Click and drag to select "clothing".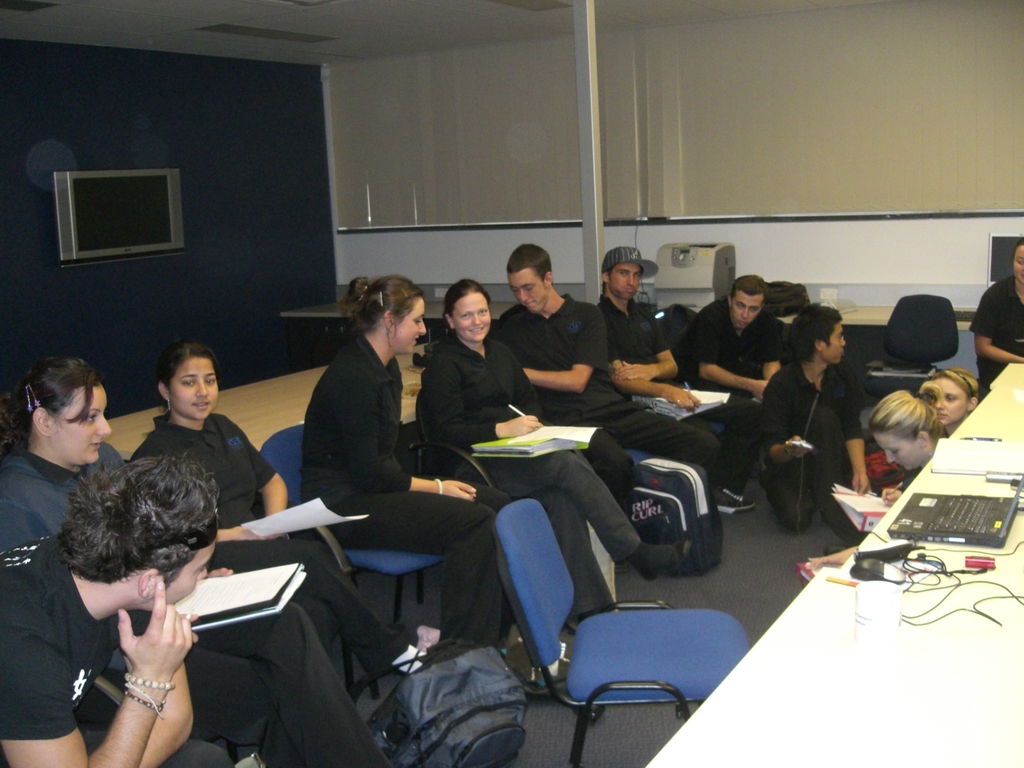
Selection: pyautogui.locateOnScreen(0, 450, 387, 767).
